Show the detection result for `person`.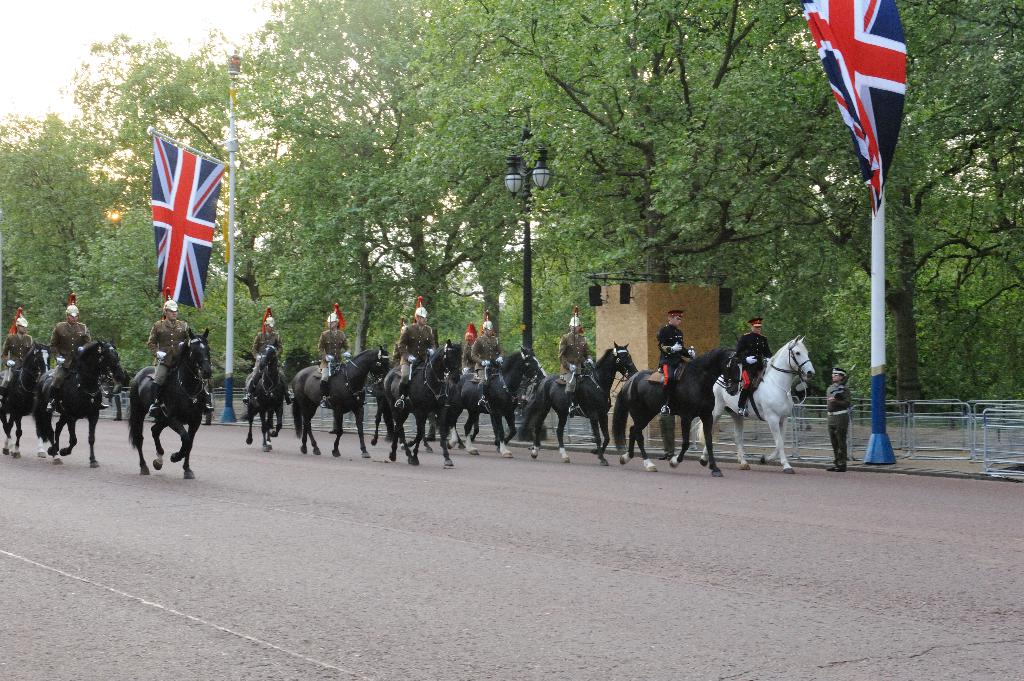
bbox=(245, 312, 294, 405).
